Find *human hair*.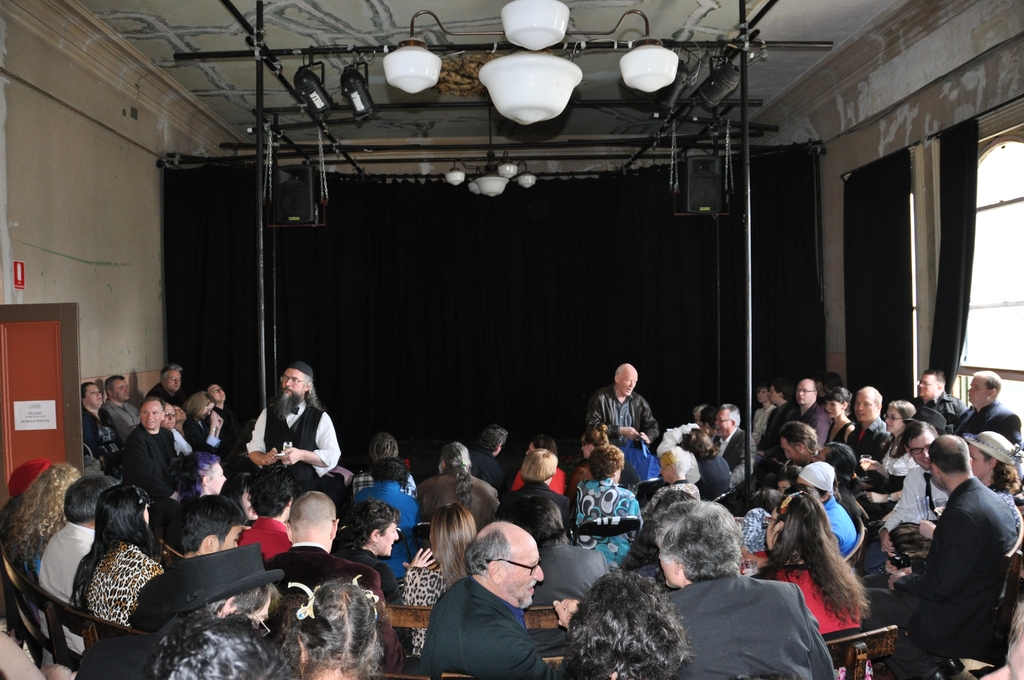
(765, 483, 879, 635).
